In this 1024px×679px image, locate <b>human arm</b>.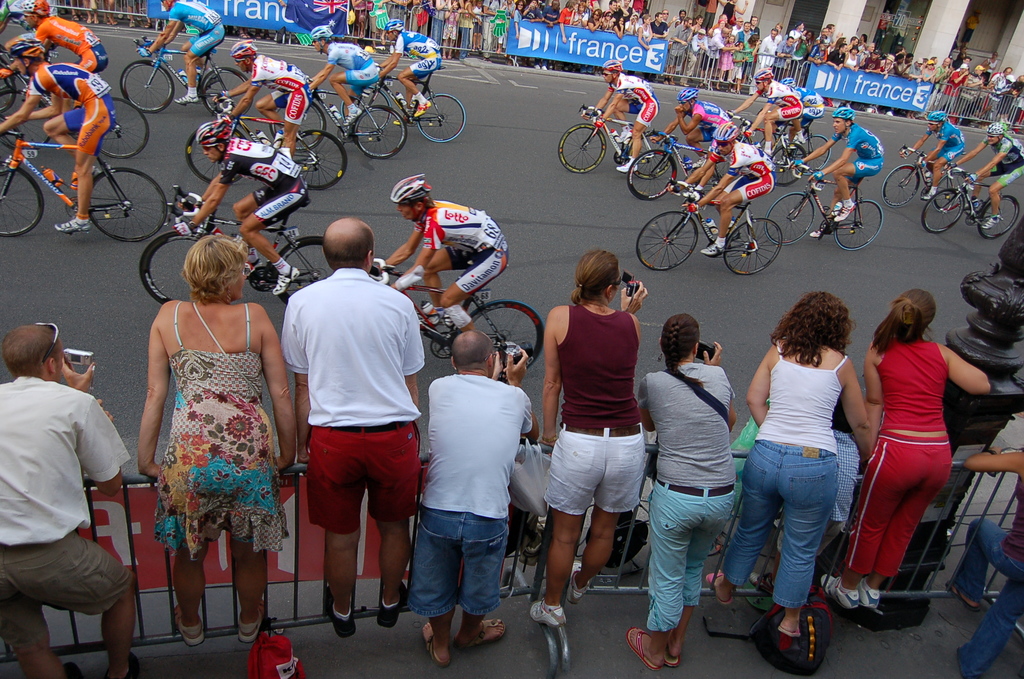
Bounding box: [left=806, top=43, right=820, bottom=65].
